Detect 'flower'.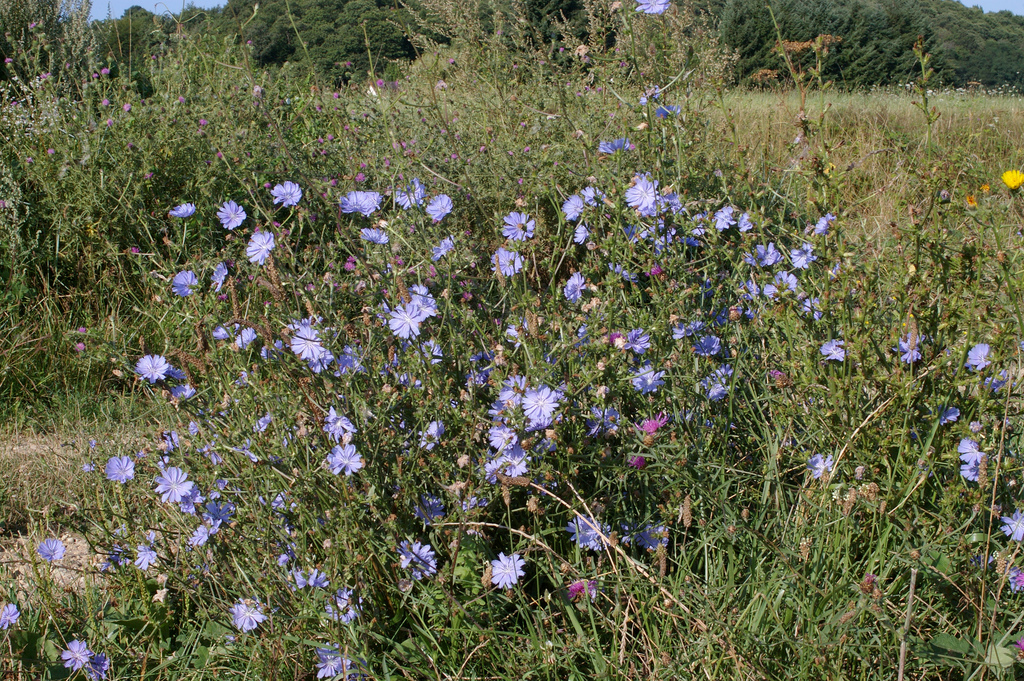
Detected at 154, 463, 194, 507.
